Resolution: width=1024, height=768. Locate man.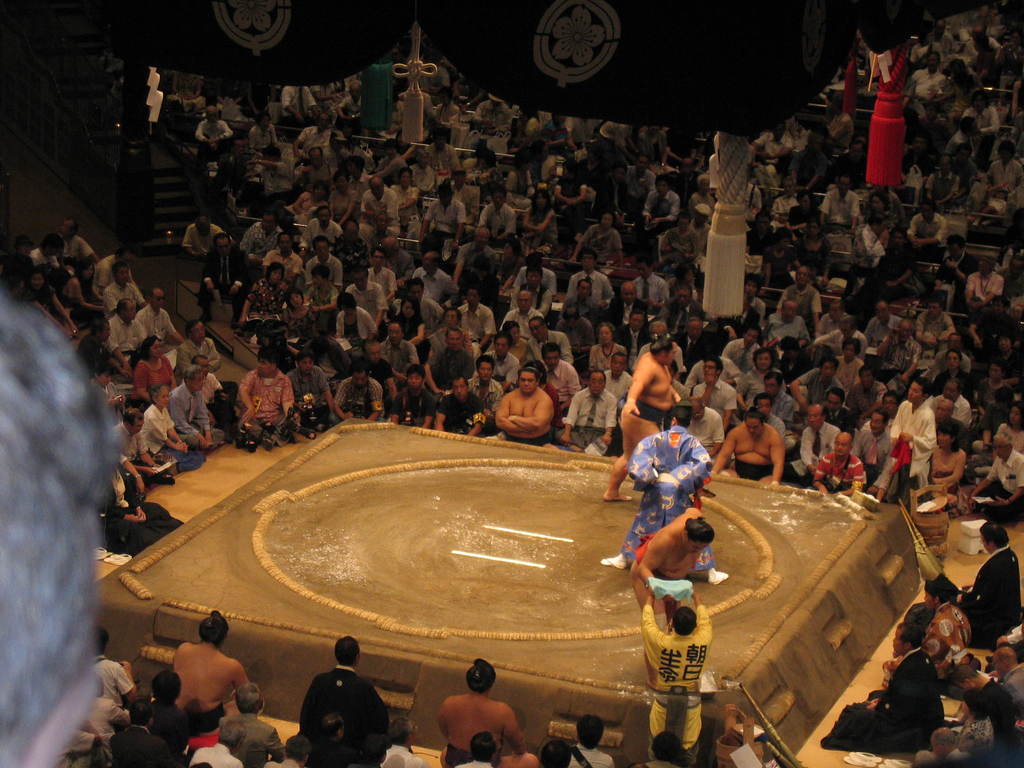
(805, 403, 842, 470).
